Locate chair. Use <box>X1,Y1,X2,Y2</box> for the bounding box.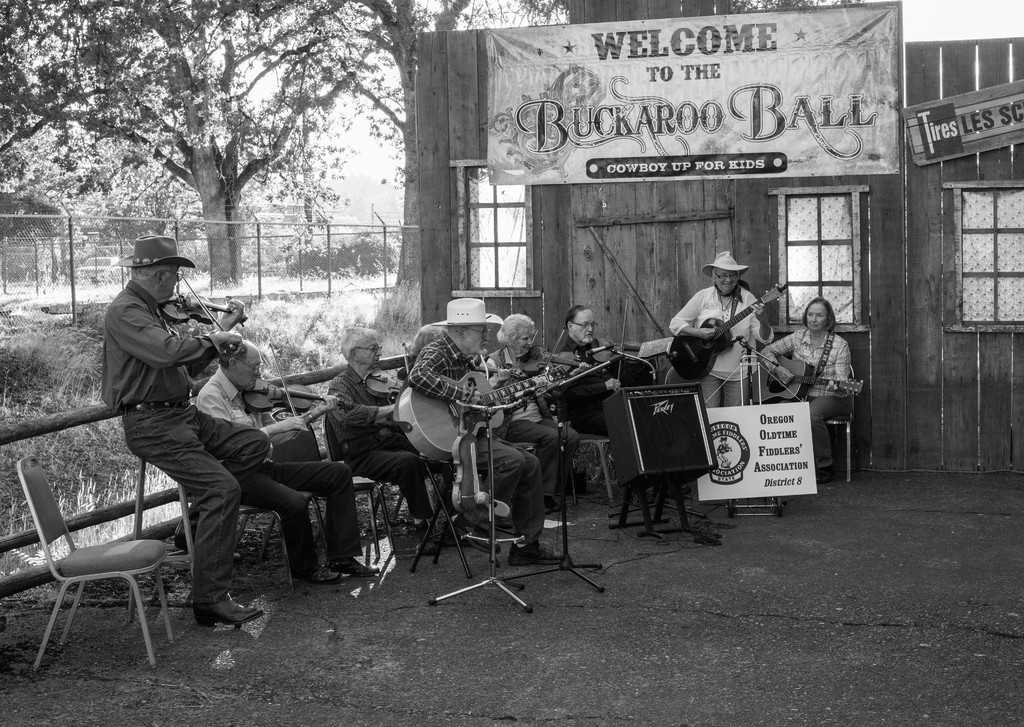
<box>821,366,859,487</box>.
